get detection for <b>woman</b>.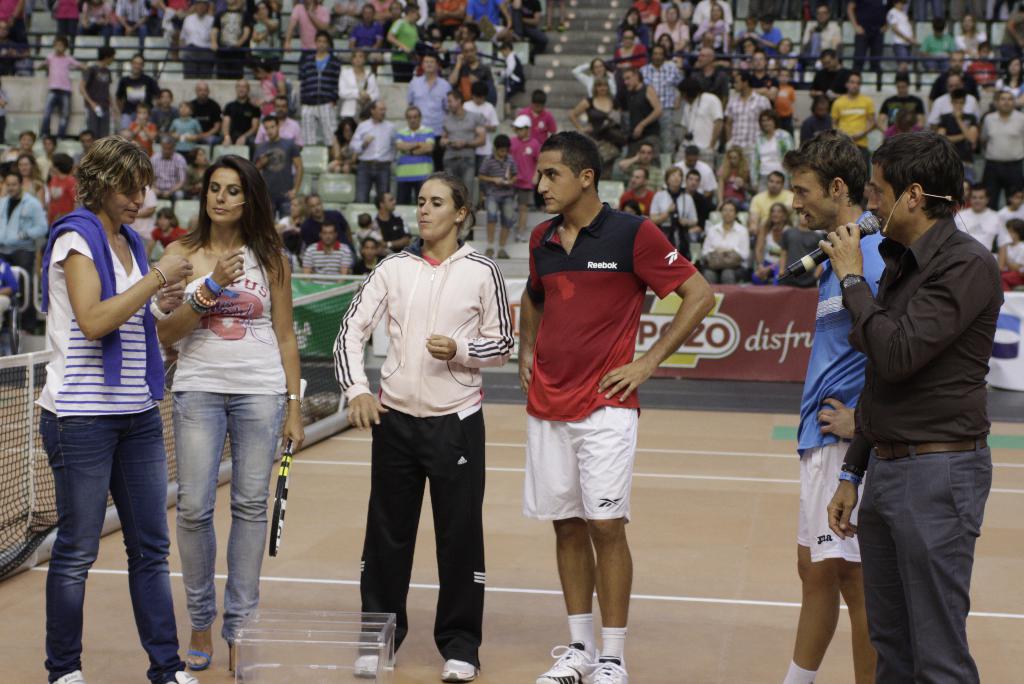
Detection: BBox(995, 55, 1023, 106).
